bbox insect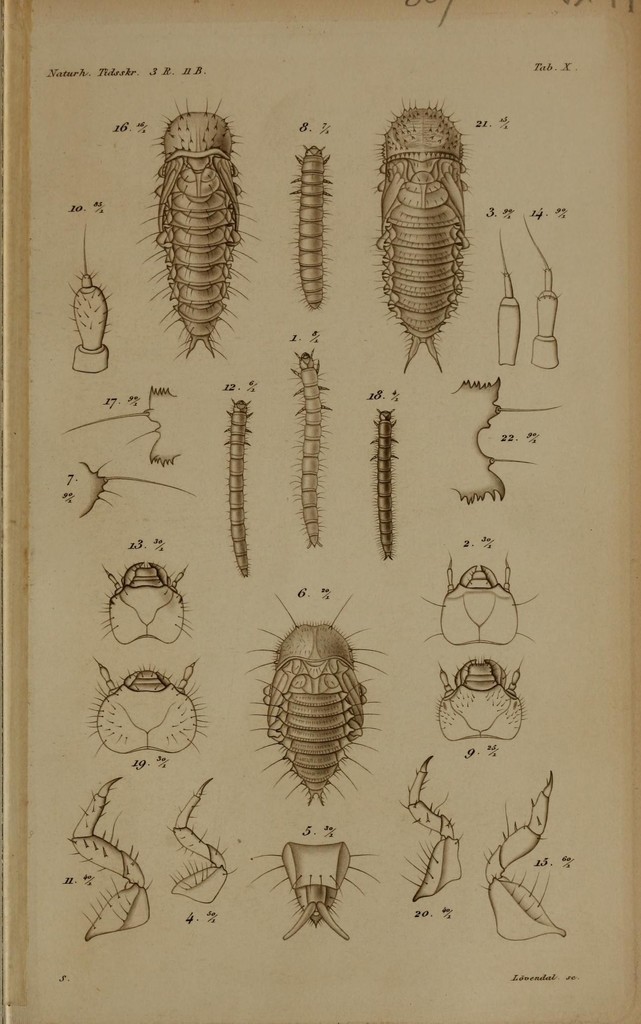
(284, 358, 328, 557)
